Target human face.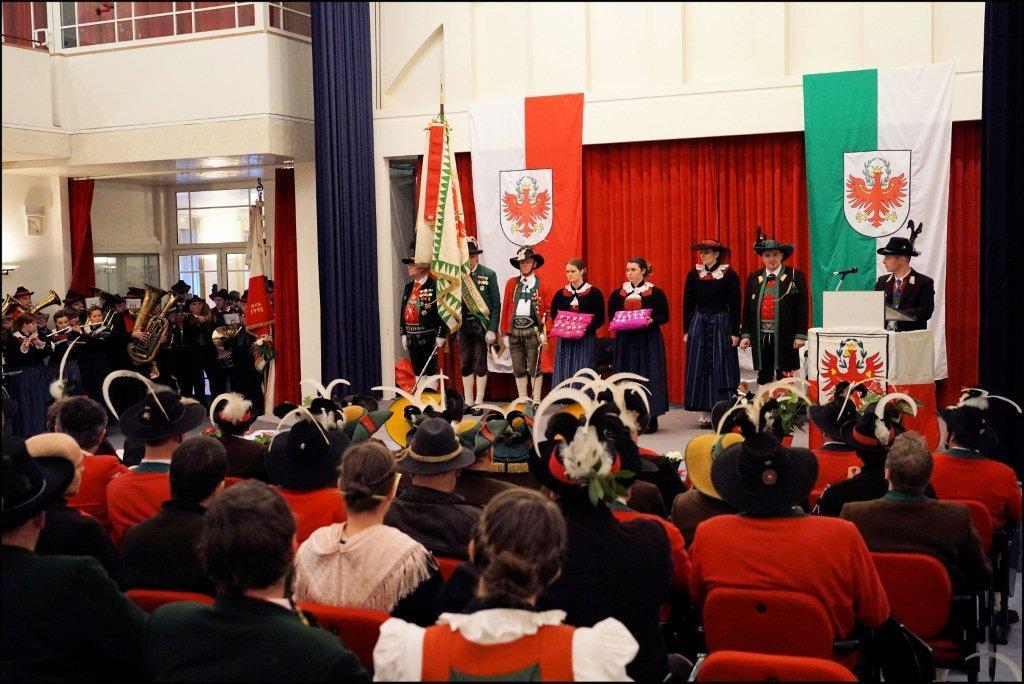
Target region: 626/266/642/284.
